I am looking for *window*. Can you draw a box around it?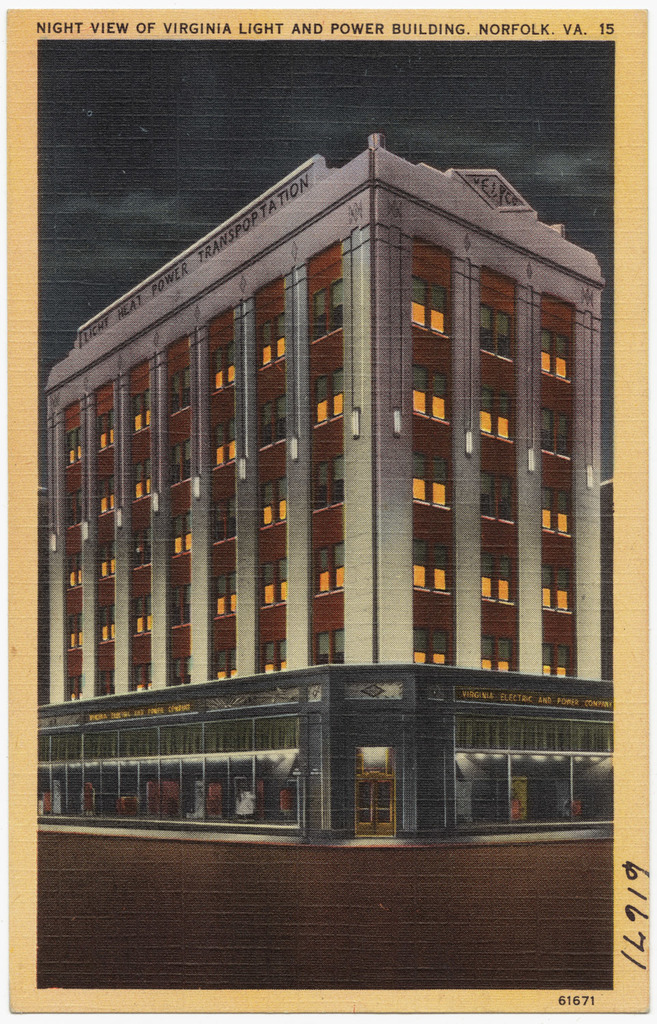
Sure, the bounding box is bbox(261, 395, 282, 444).
